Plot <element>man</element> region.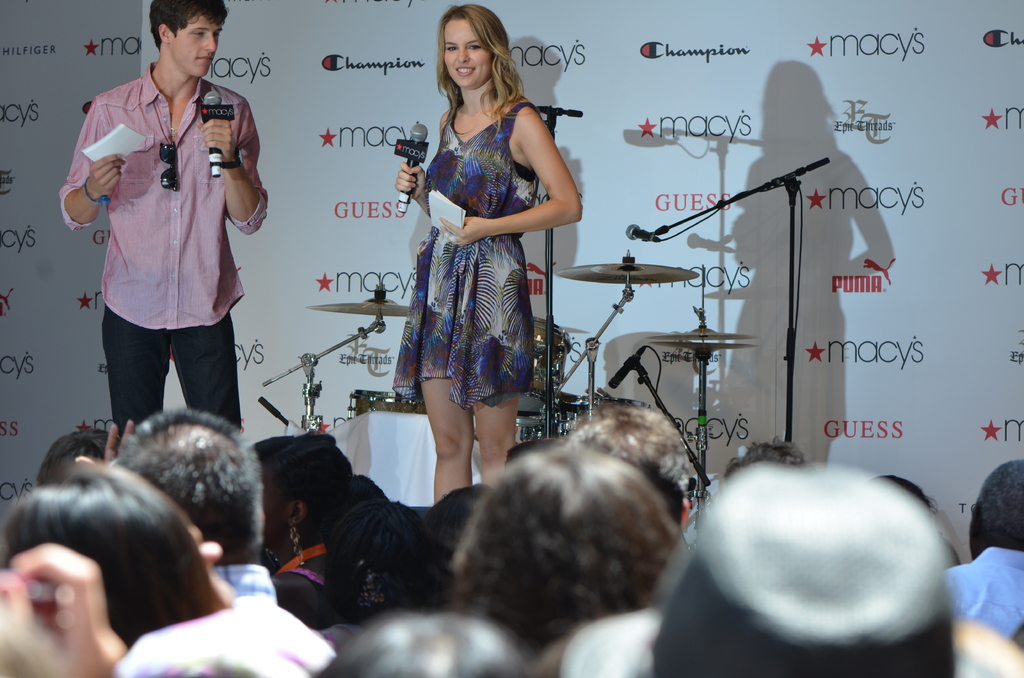
Plotted at x1=106 y1=403 x2=332 y2=677.
